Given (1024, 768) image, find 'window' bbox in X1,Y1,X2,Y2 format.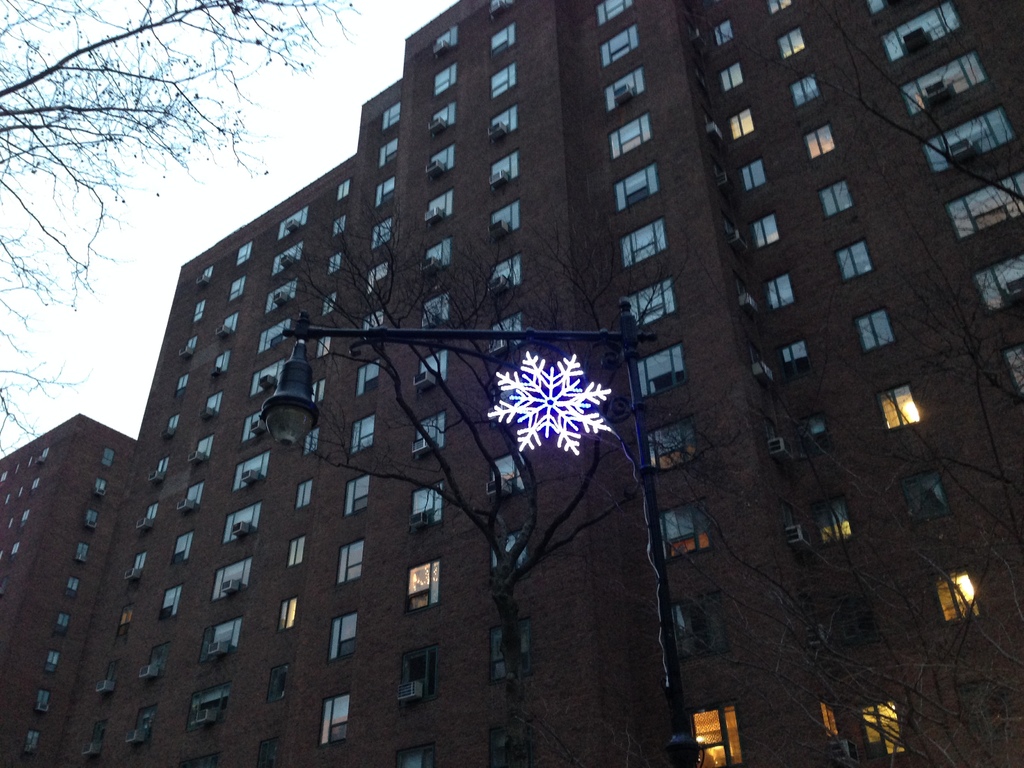
803,127,831,163.
